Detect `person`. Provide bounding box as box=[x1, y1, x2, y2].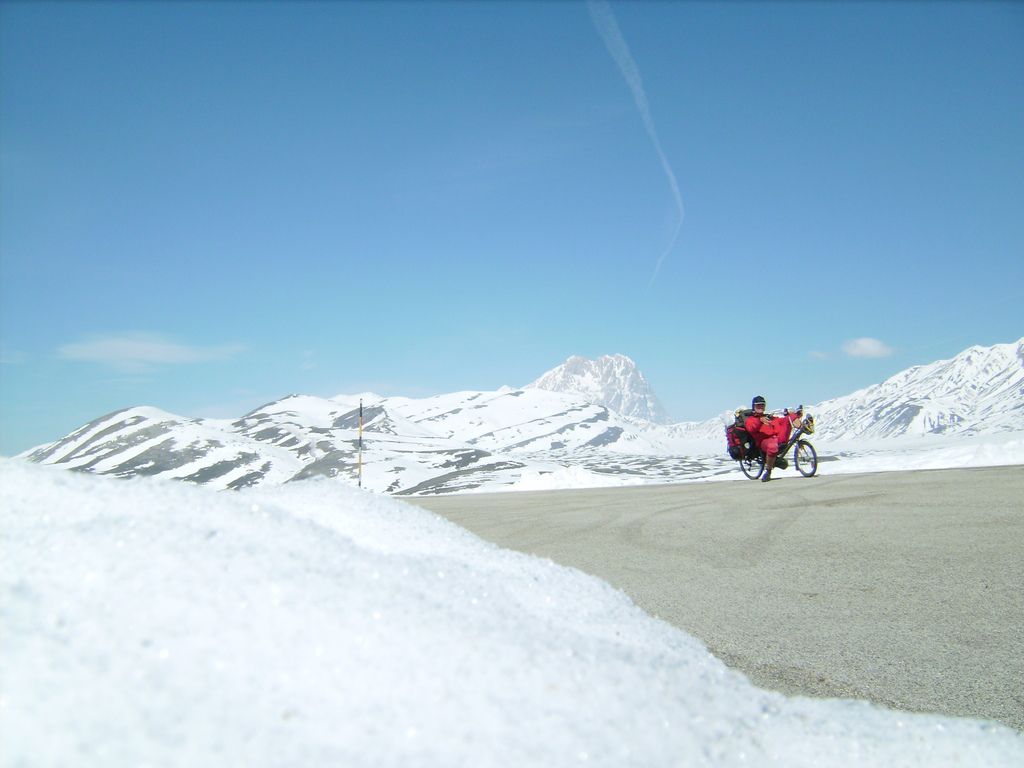
box=[737, 396, 807, 483].
